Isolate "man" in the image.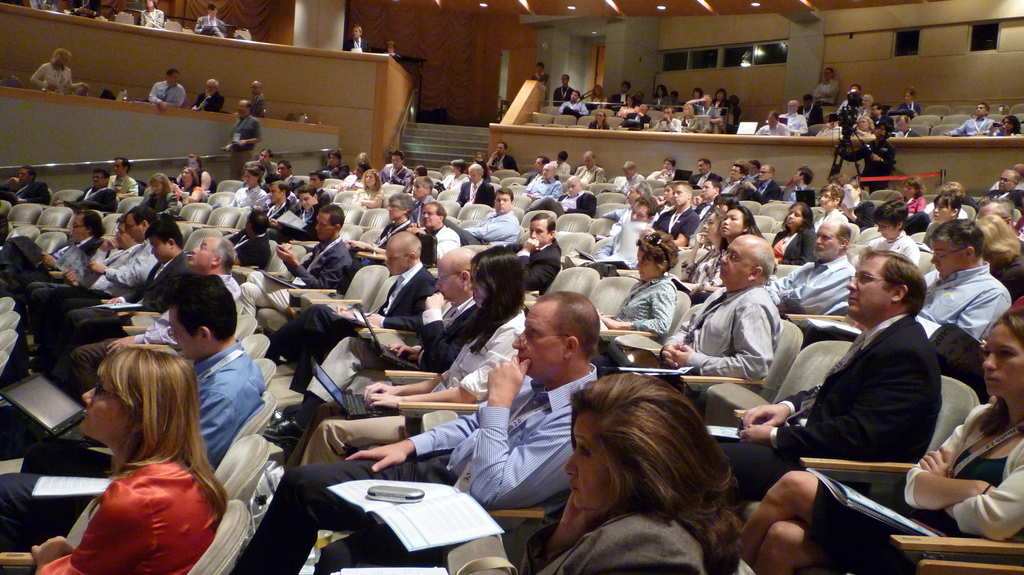
Isolated region: 612 162 644 191.
